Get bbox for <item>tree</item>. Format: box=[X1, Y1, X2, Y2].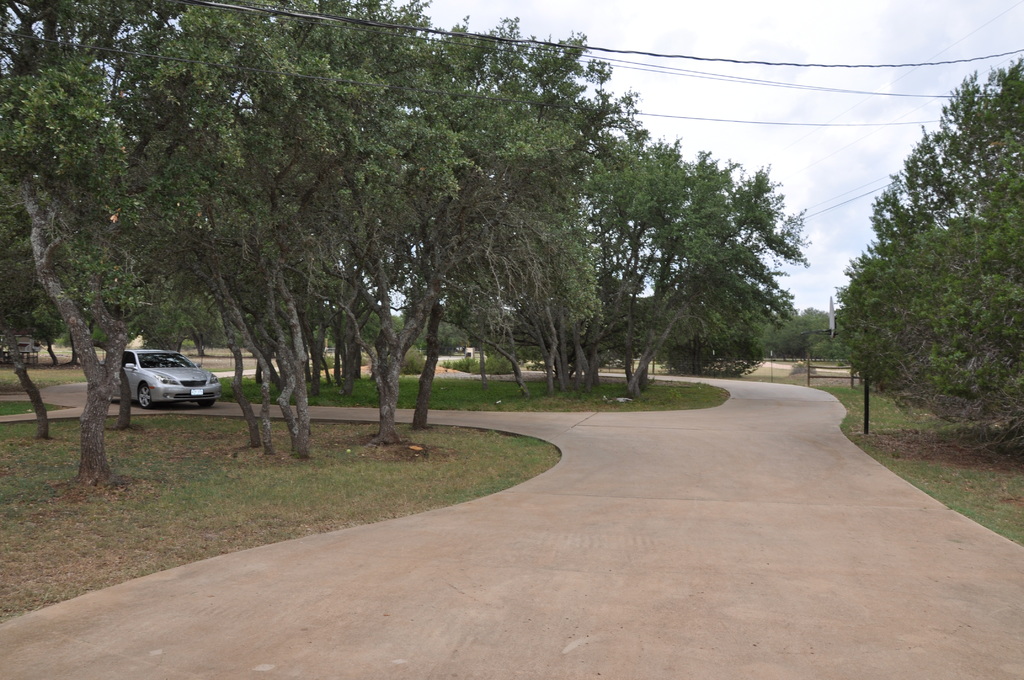
box=[840, 64, 1005, 470].
